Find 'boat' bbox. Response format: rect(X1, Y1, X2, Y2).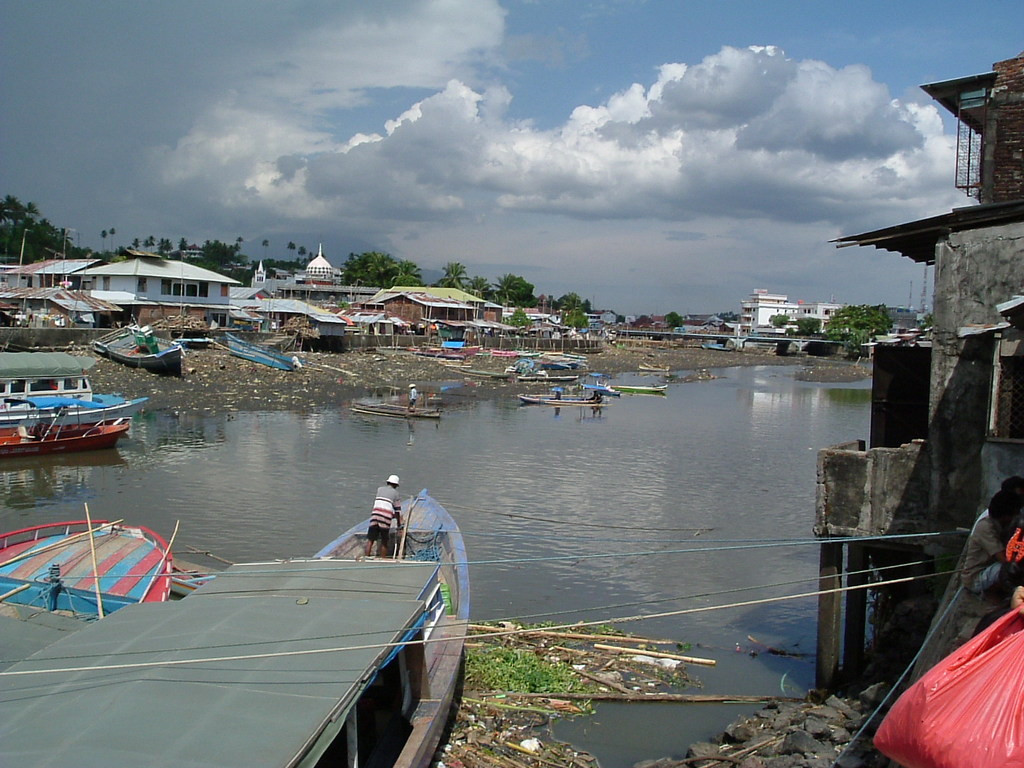
rect(584, 379, 668, 394).
